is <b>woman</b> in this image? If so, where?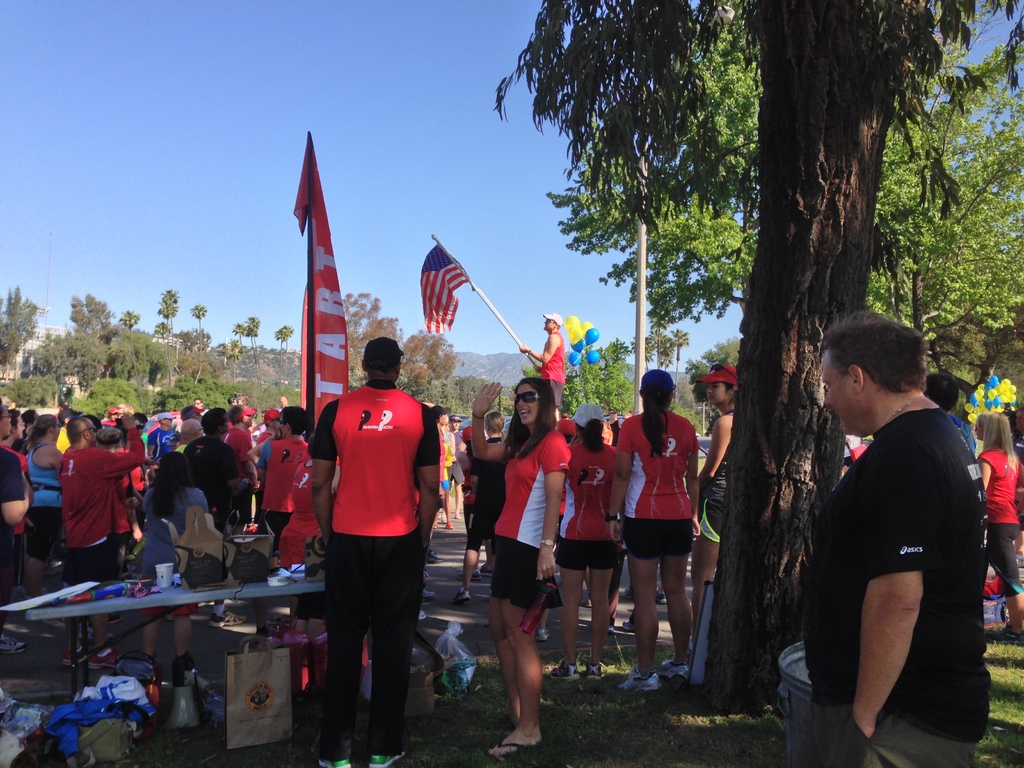
Yes, at left=561, top=401, right=621, bottom=676.
